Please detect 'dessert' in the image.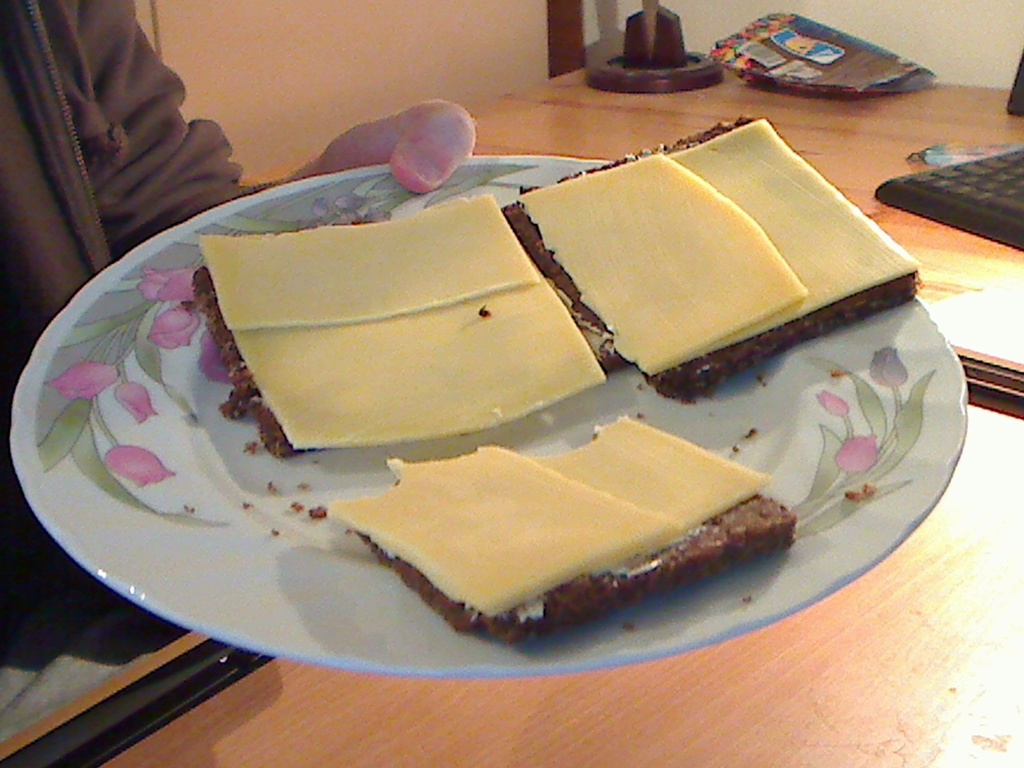
518:115:912:397.
